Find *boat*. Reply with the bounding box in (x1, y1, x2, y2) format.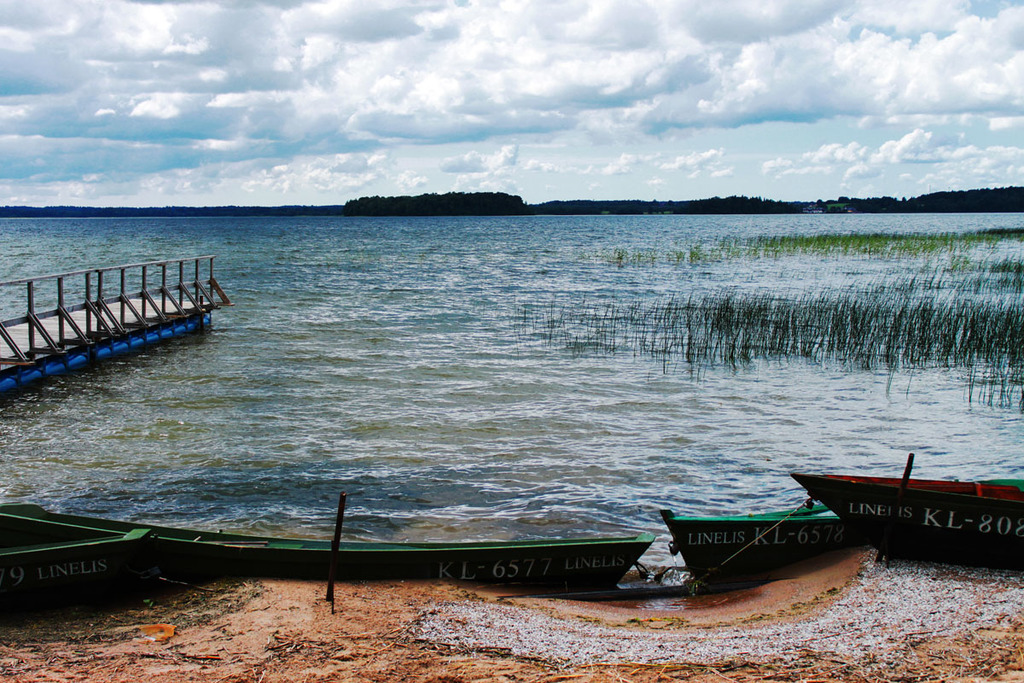
(0, 502, 658, 594).
